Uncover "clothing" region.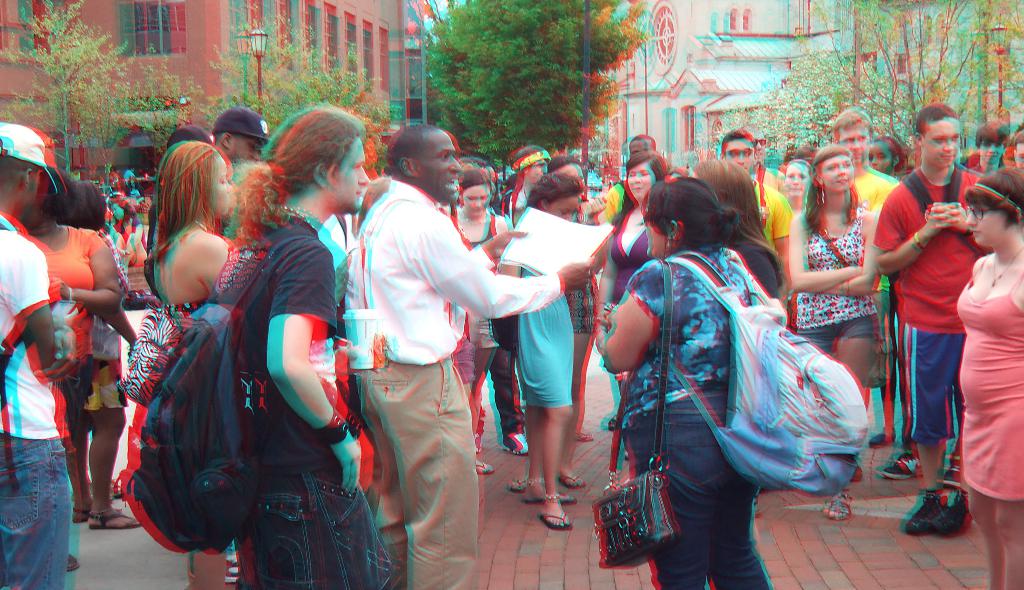
Uncovered: (0,216,73,589).
